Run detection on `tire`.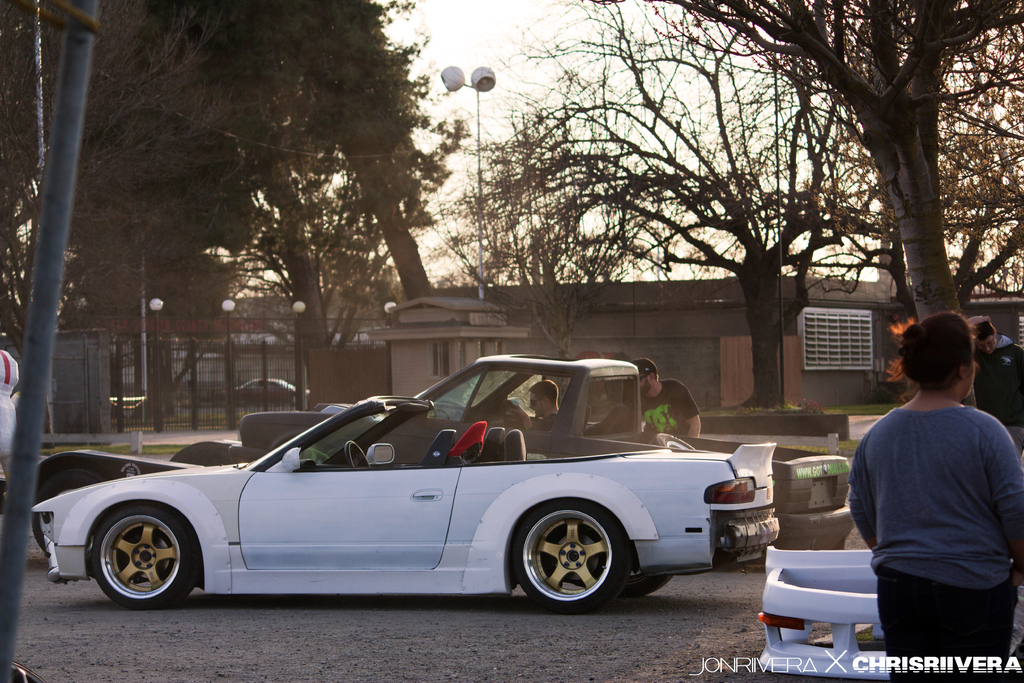
Result: x1=77, y1=491, x2=193, y2=621.
